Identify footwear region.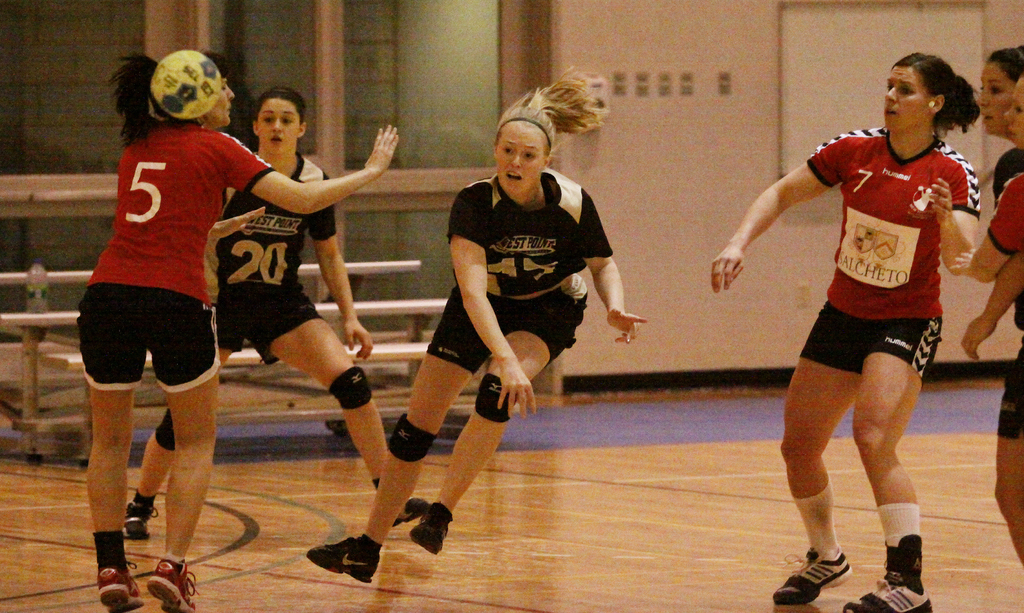
Region: <bbox>844, 578, 935, 612</bbox>.
